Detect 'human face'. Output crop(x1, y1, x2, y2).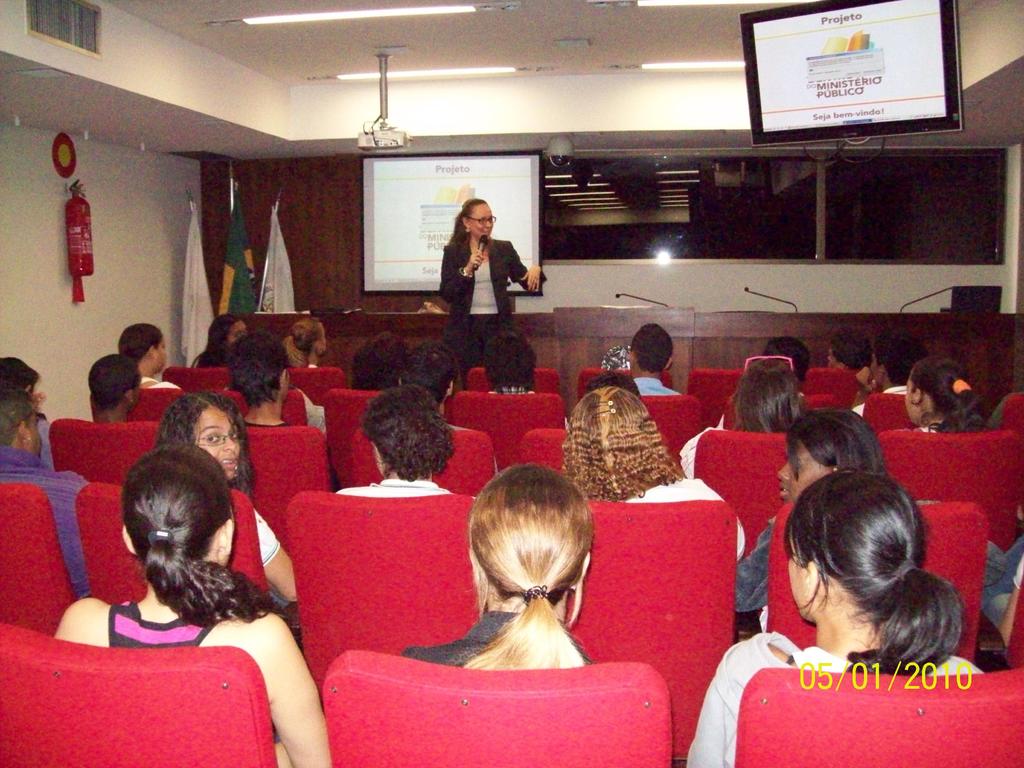
crop(153, 340, 166, 368).
